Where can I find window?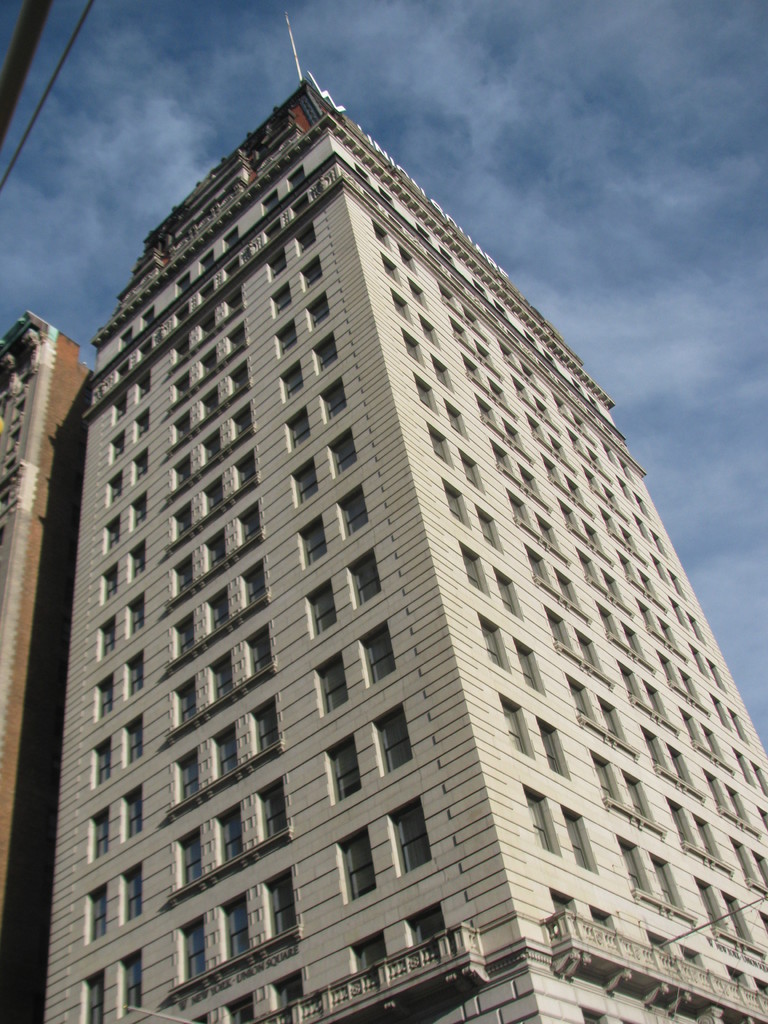
You can find it at rect(493, 294, 506, 317).
